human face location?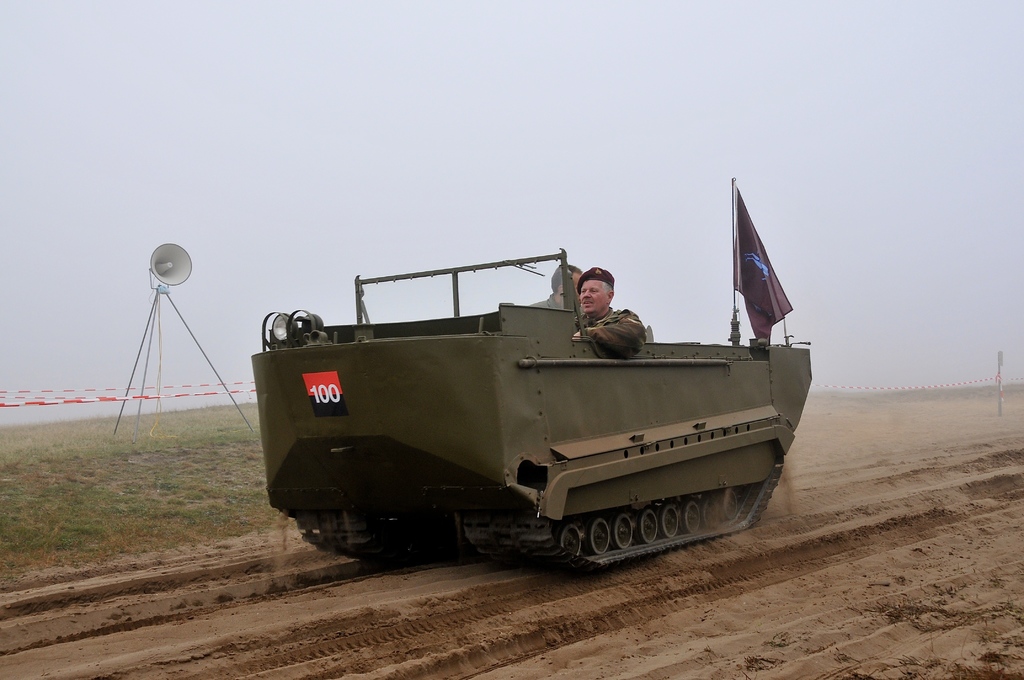
572,271,582,288
